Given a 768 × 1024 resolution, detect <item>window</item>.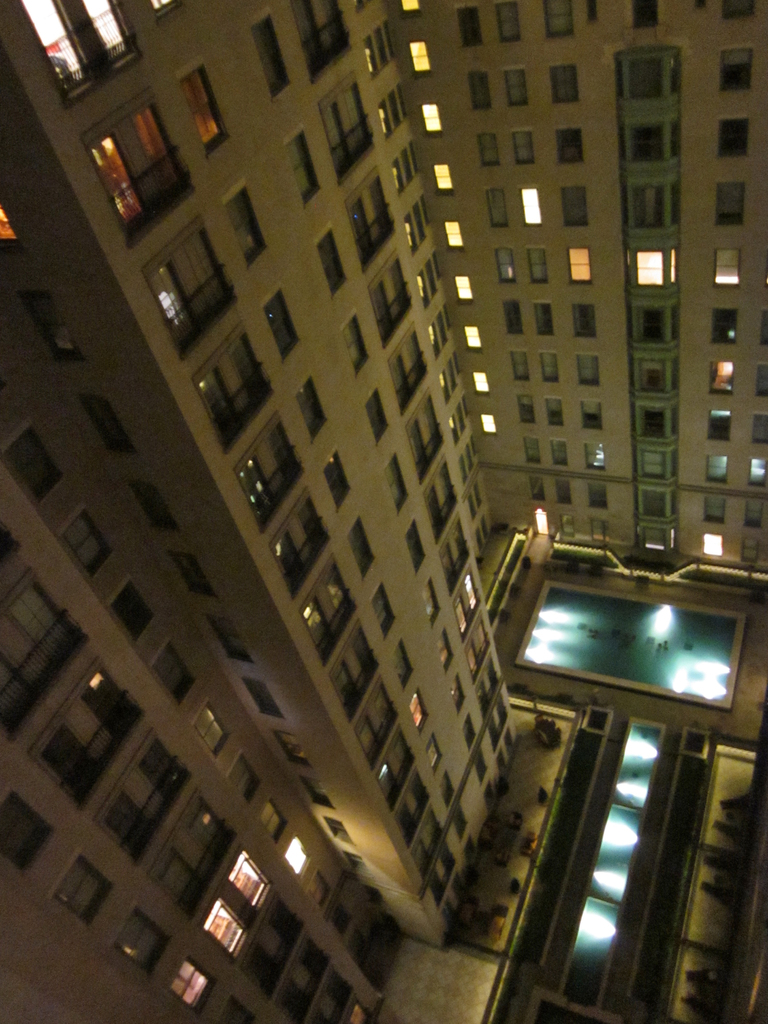
703,498,724,531.
